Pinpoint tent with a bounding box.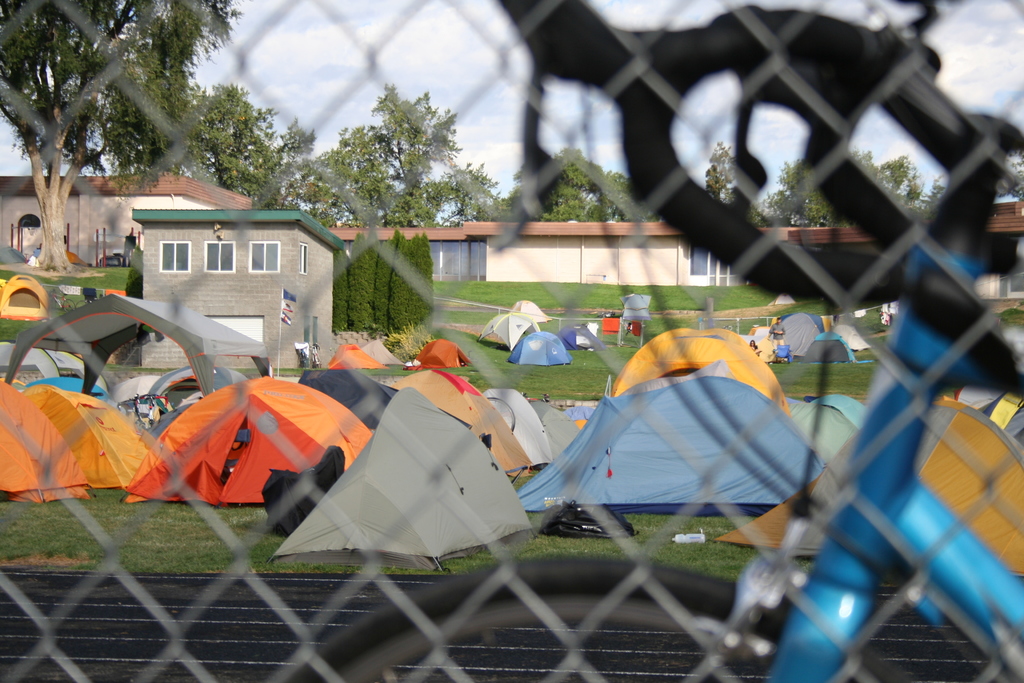
region(0, 377, 138, 512).
